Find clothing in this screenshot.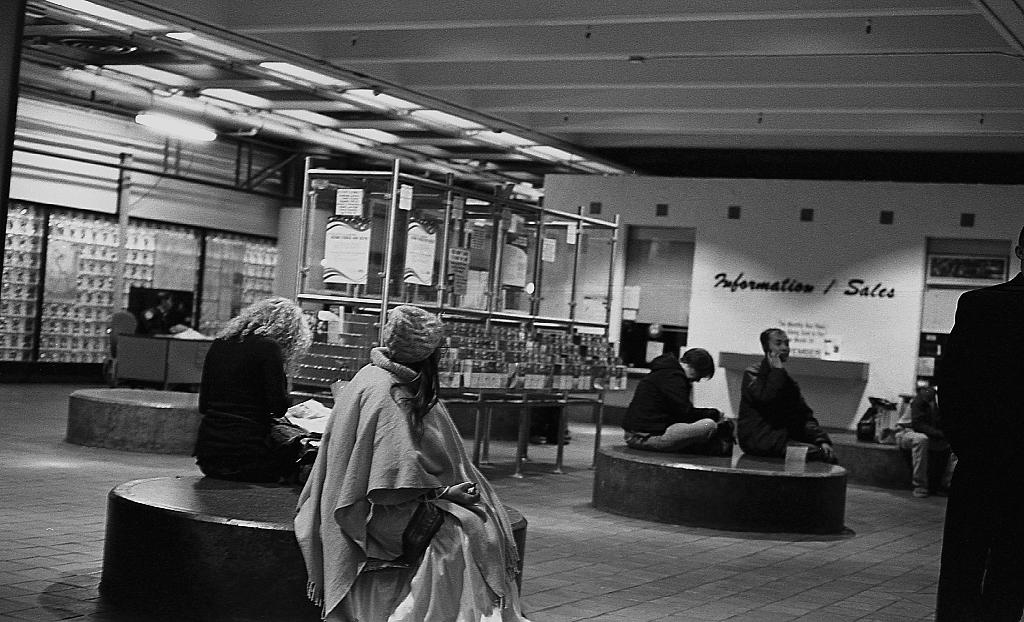
The bounding box for clothing is [x1=193, y1=320, x2=302, y2=482].
